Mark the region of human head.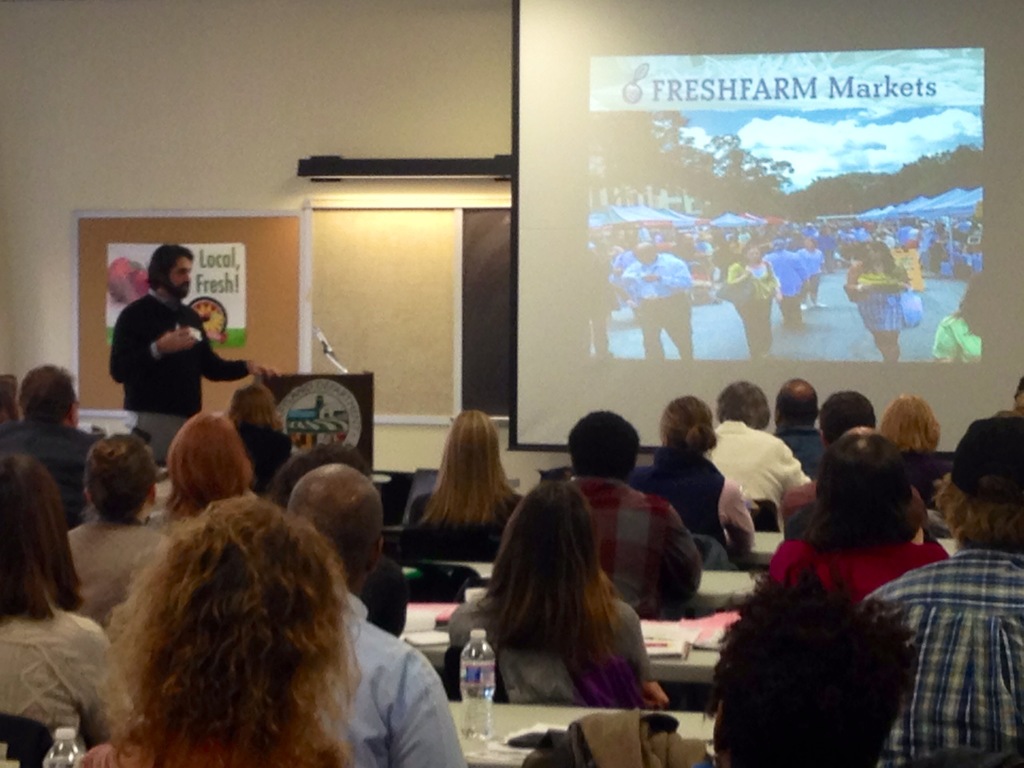
Region: {"left": 0, "top": 371, "right": 17, "bottom": 422}.
